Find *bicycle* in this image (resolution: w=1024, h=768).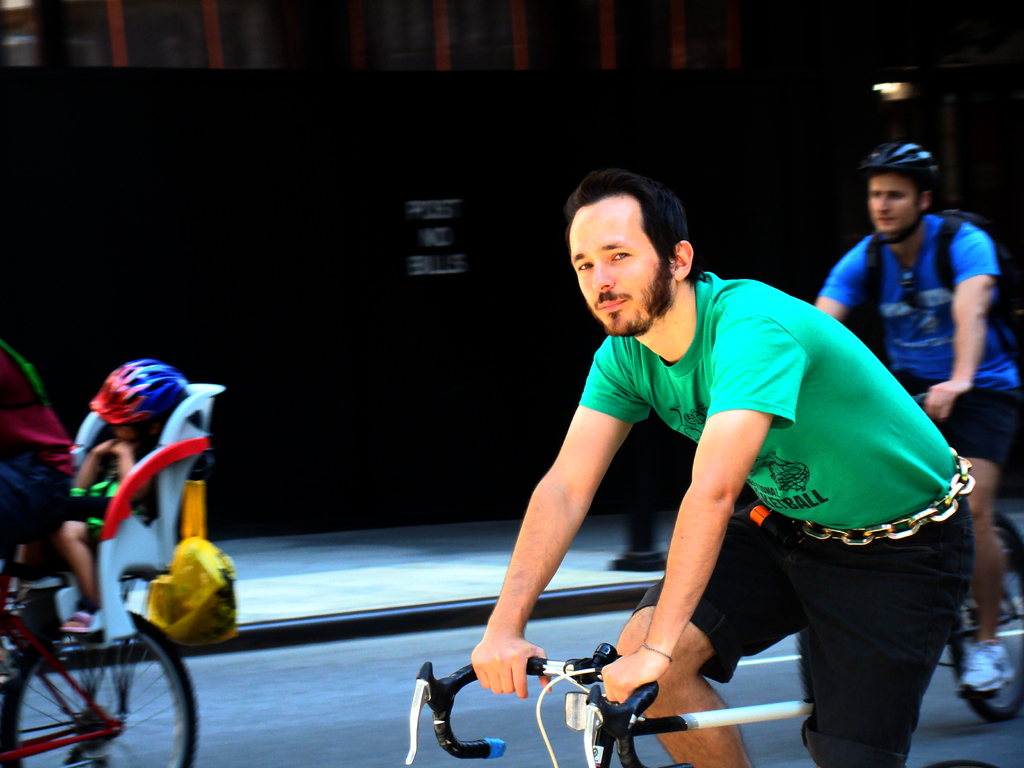
0, 526, 196, 760.
